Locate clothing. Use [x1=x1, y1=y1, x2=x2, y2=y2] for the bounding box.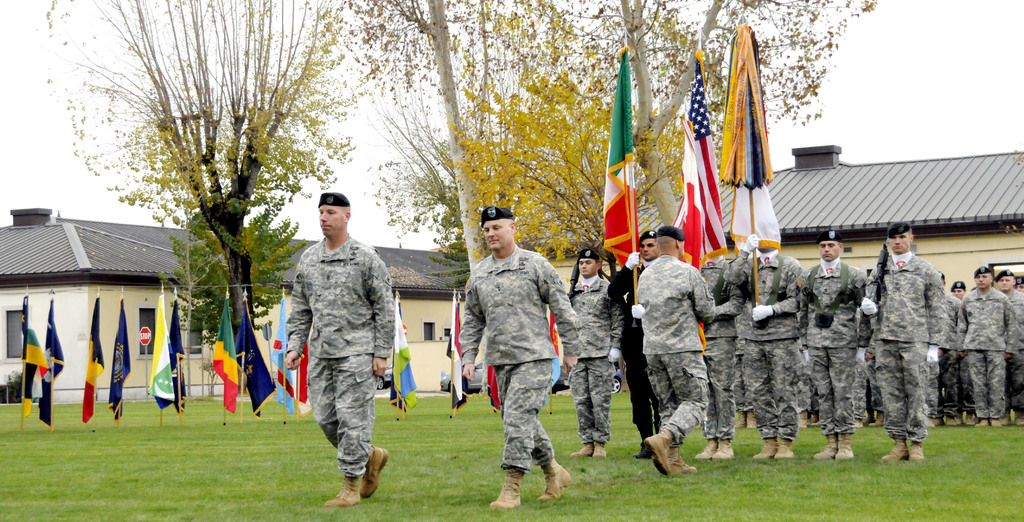
[x1=700, y1=250, x2=738, y2=439].
